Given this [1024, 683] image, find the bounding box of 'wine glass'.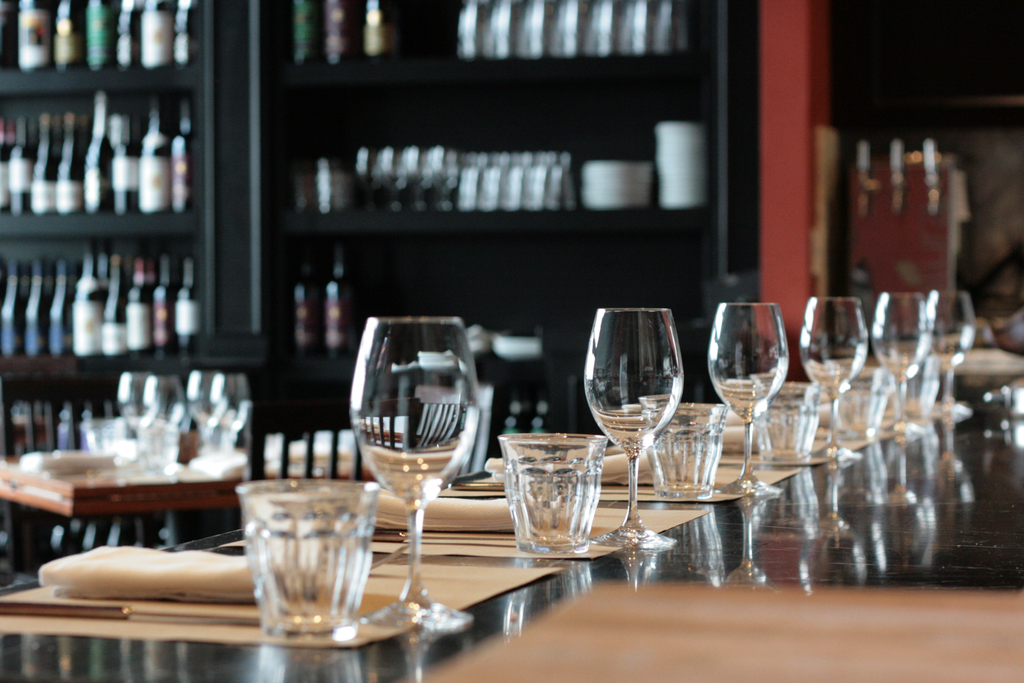
705, 302, 793, 498.
